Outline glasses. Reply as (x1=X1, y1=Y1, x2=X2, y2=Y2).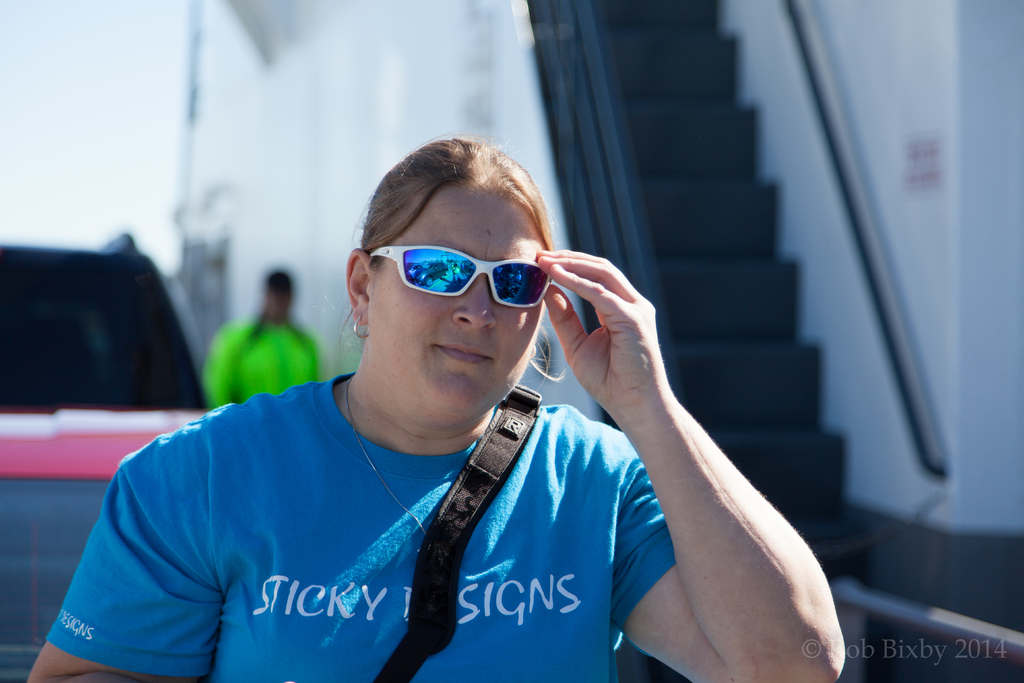
(x1=372, y1=248, x2=560, y2=308).
